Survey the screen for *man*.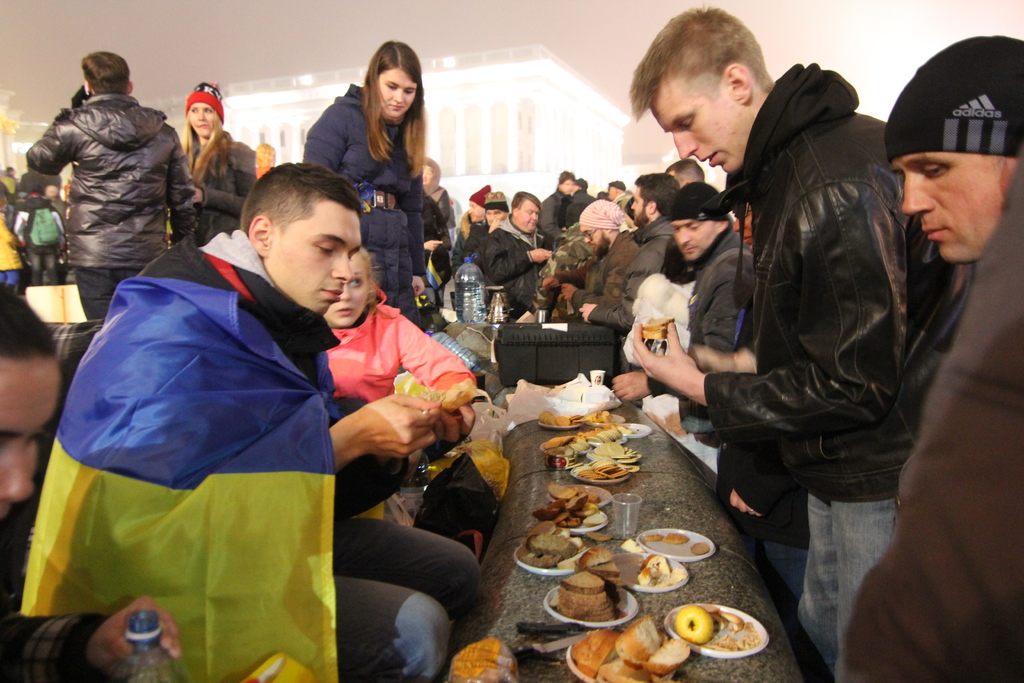
Survey found: [47,180,65,222].
